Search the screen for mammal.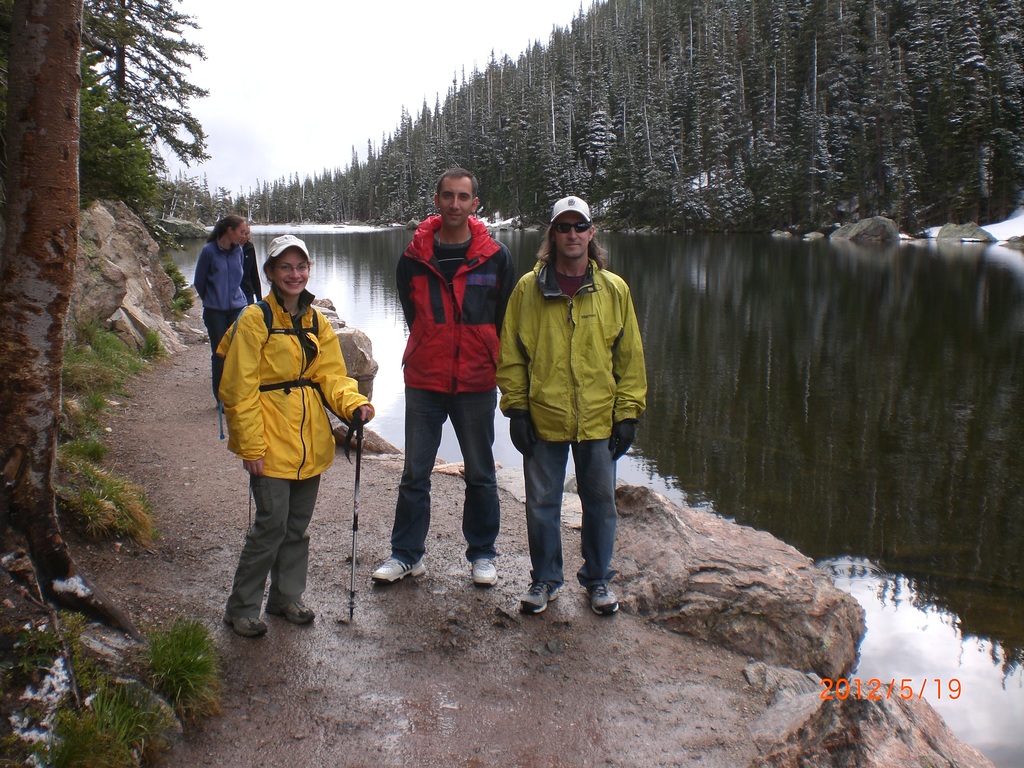
Found at 495, 195, 647, 614.
